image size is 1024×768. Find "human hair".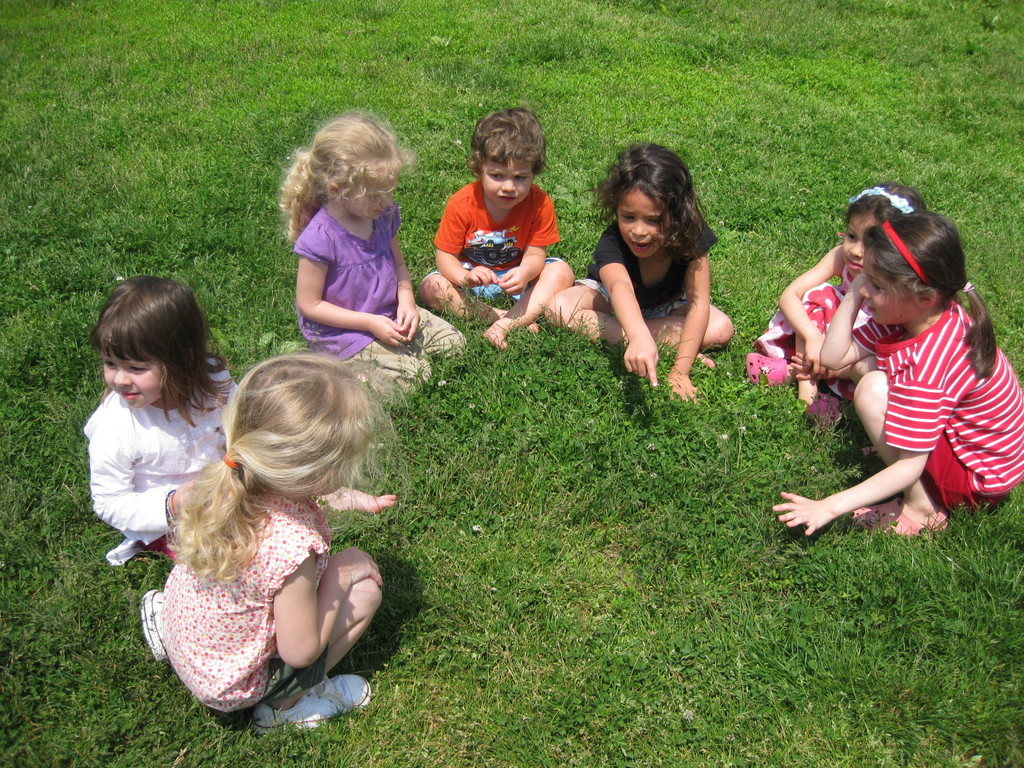
[278, 116, 410, 241].
